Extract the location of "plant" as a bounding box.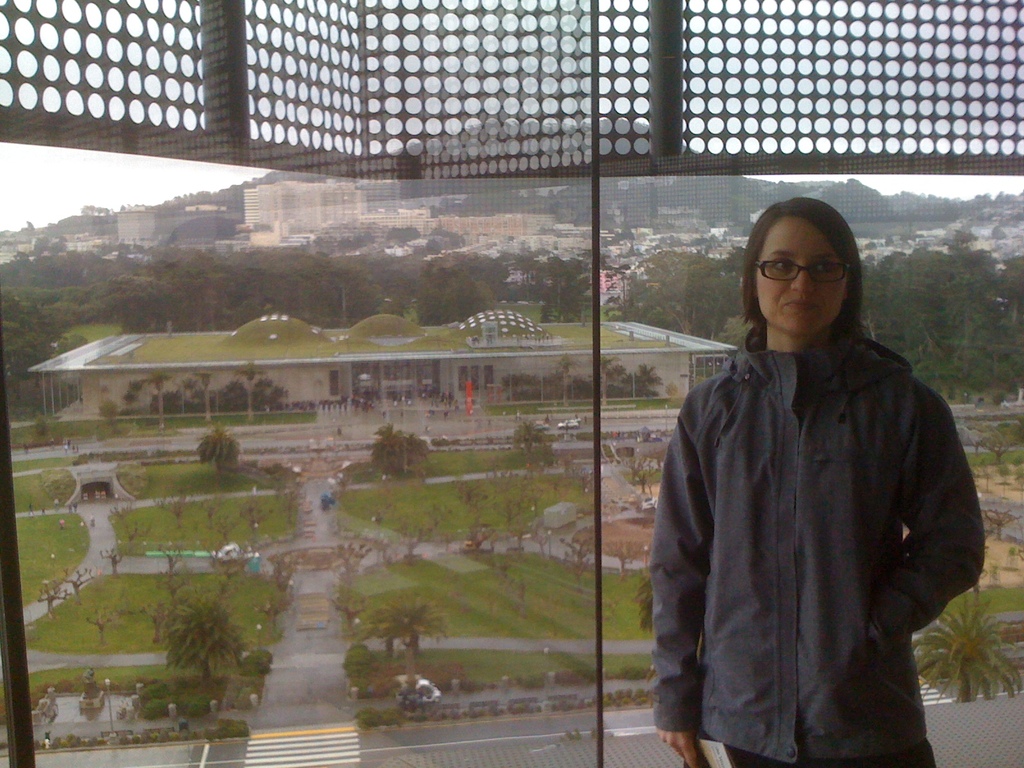
bbox=[589, 729, 596, 739].
